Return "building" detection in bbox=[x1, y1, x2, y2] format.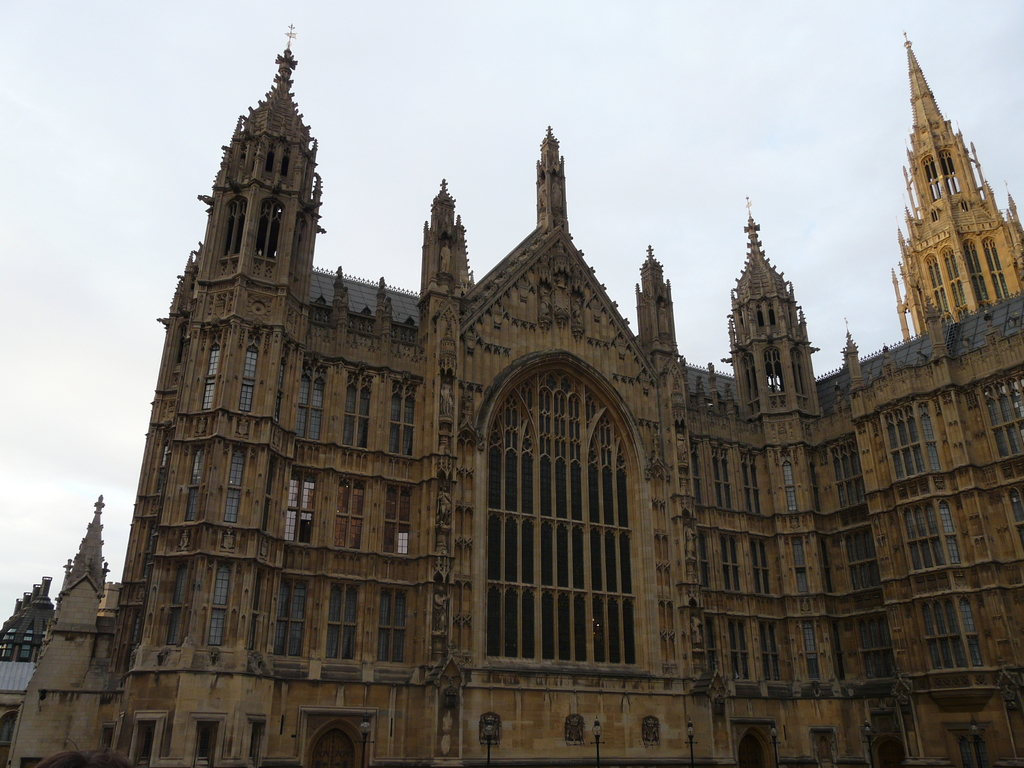
bbox=[0, 22, 1023, 767].
